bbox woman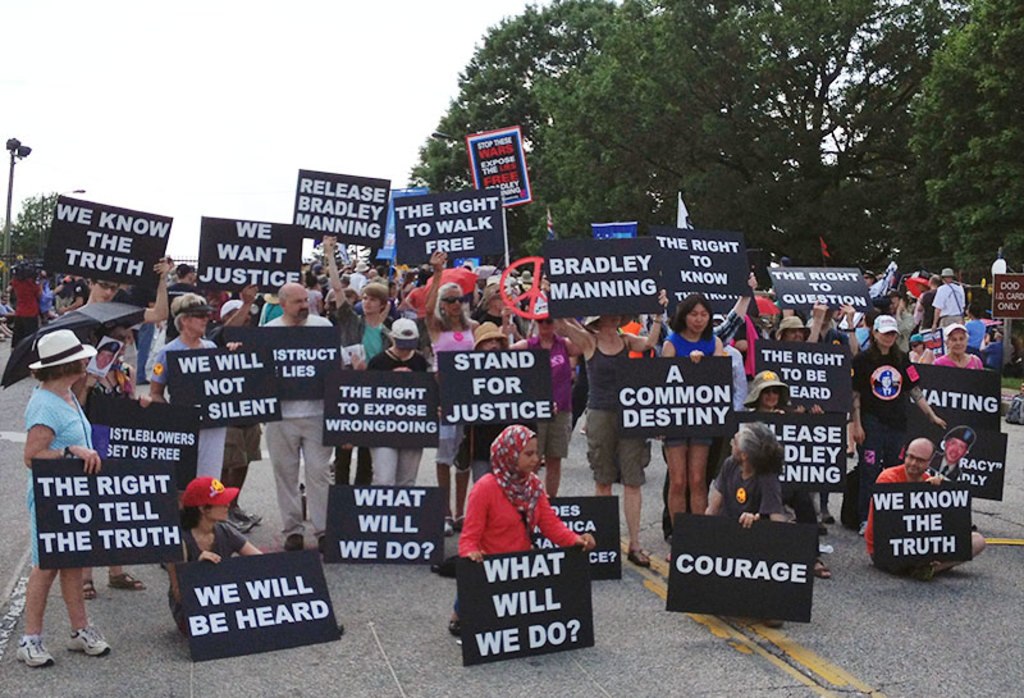
BBox(6, 334, 116, 669)
